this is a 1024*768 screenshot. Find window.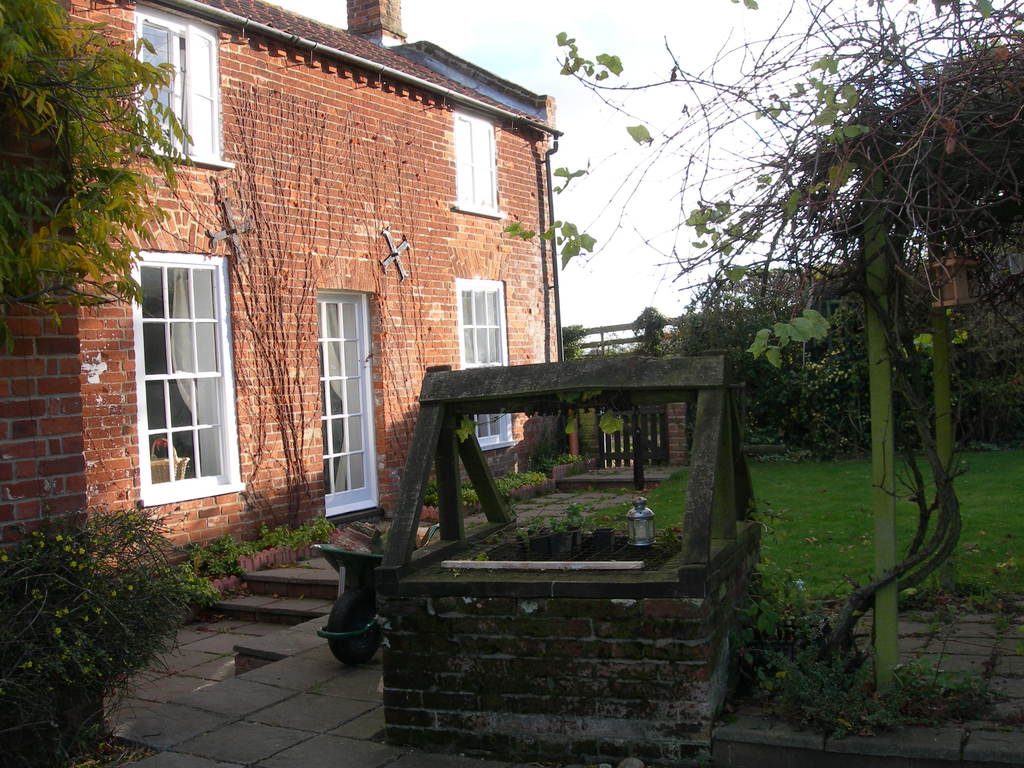
Bounding box: bbox=[126, 12, 230, 172].
